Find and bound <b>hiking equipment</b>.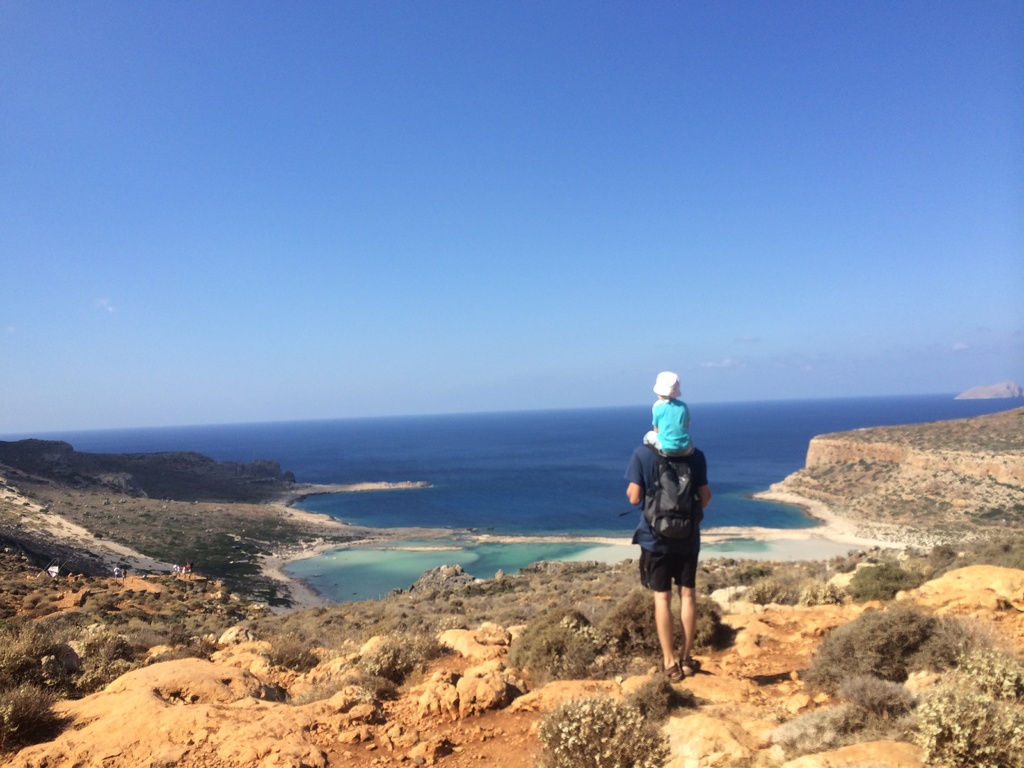
Bound: <box>623,433,714,555</box>.
